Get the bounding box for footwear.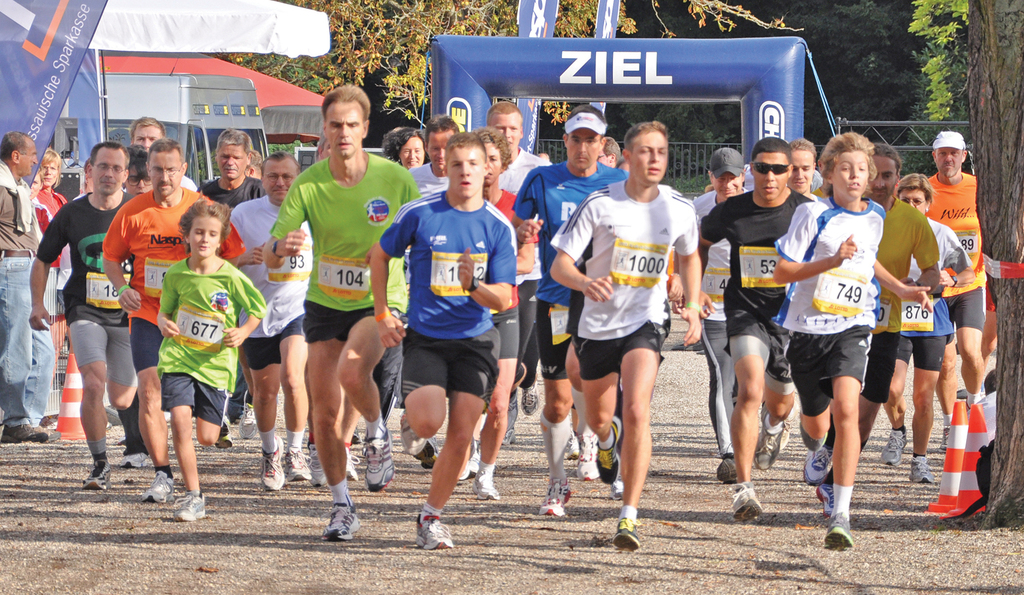
(x1=87, y1=459, x2=115, y2=494).
